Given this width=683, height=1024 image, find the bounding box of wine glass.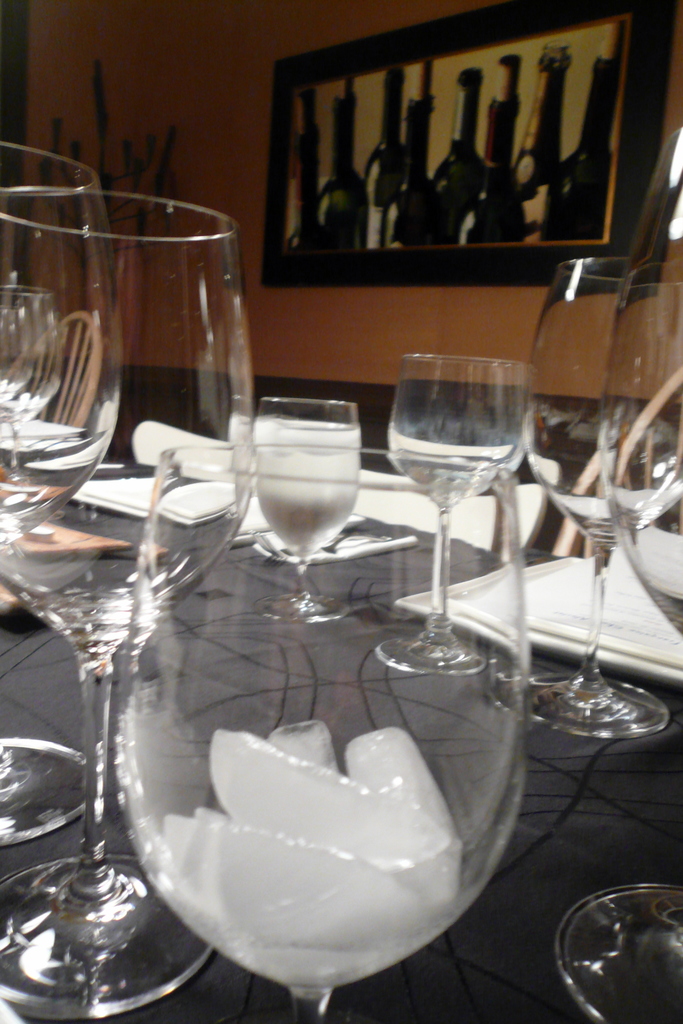
(0,271,54,563).
